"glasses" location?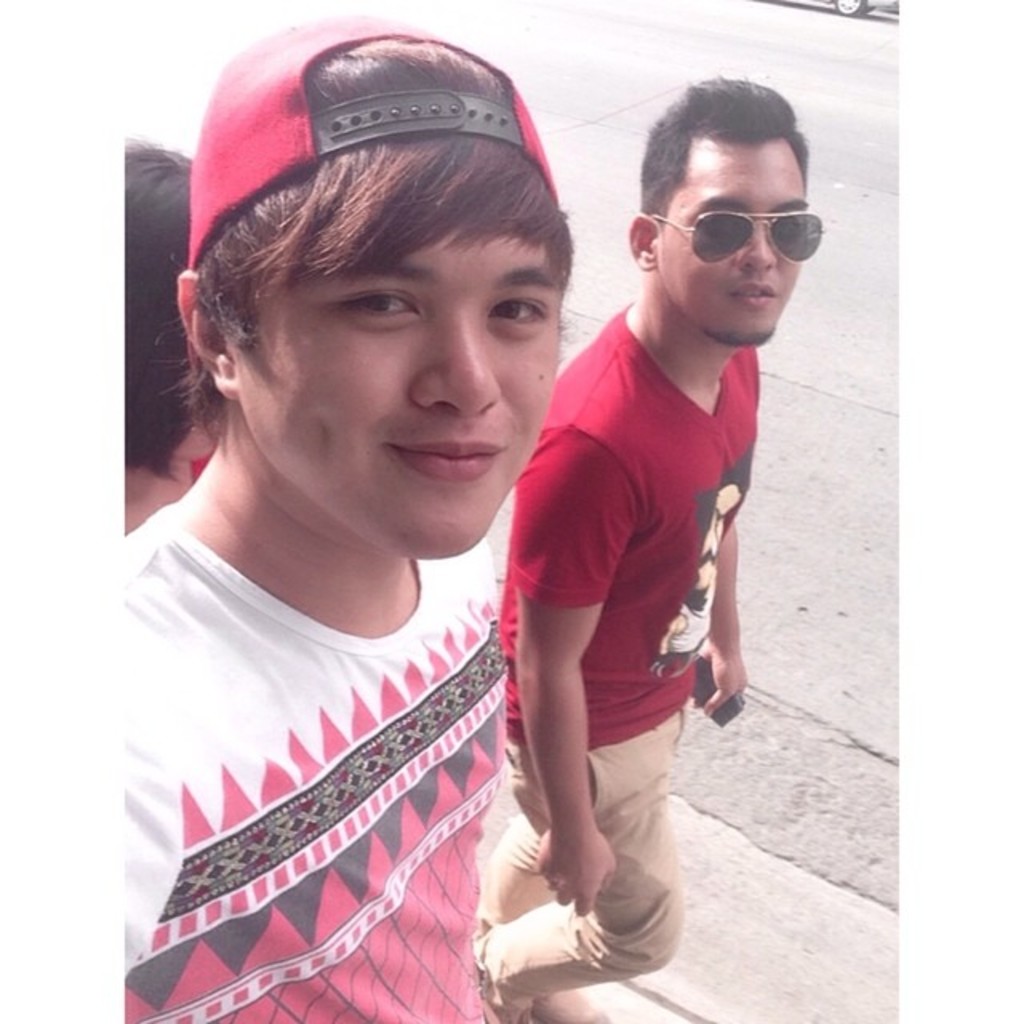
(642, 210, 822, 267)
